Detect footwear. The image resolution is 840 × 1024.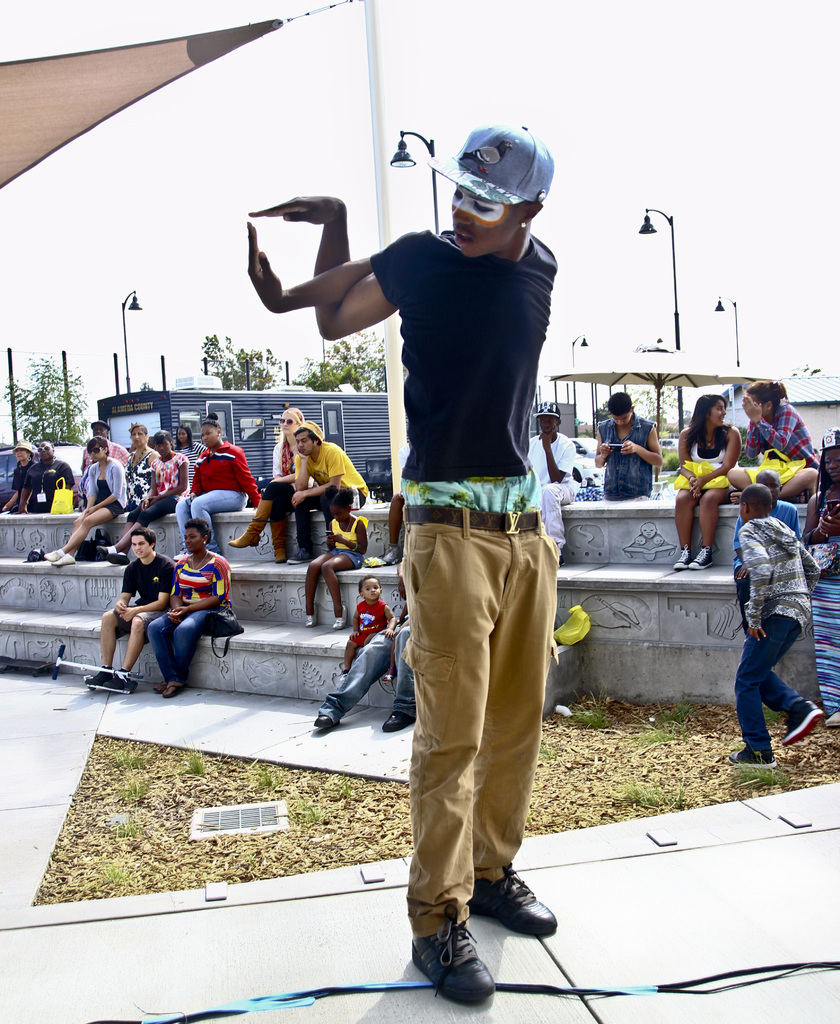
Rect(104, 671, 137, 688).
